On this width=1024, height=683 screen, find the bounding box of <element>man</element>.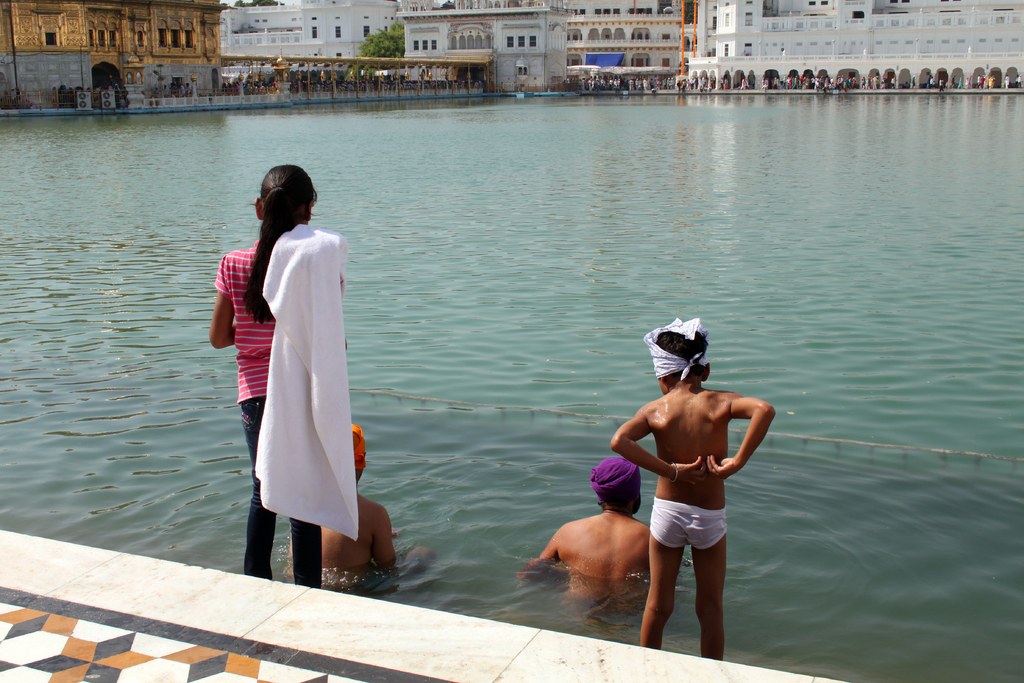
Bounding box: bbox=[284, 423, 439, 591].
